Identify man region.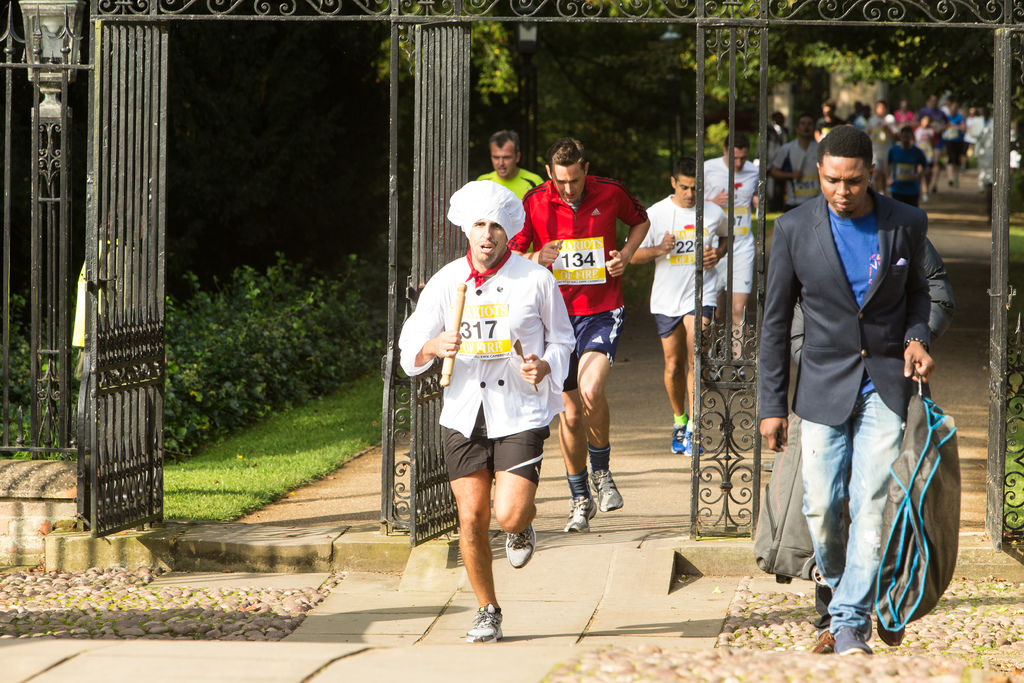
Region: rect(476, 130, 545, 250).
